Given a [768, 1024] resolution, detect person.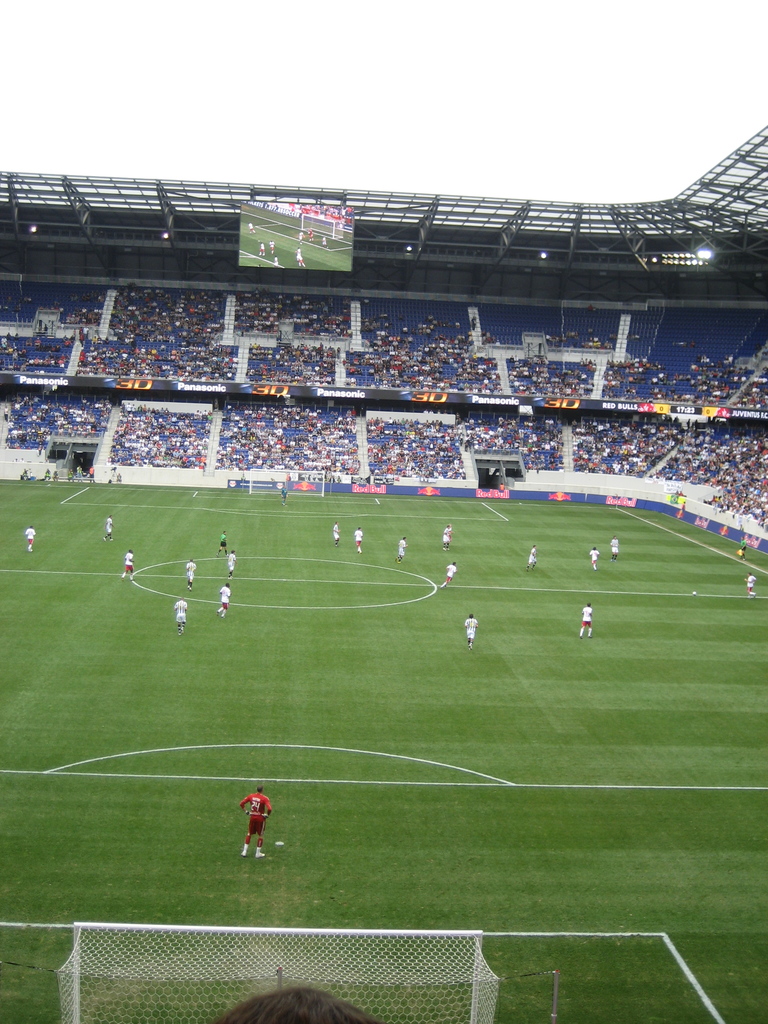
left=440, top=522, right=454, bottom=554.
